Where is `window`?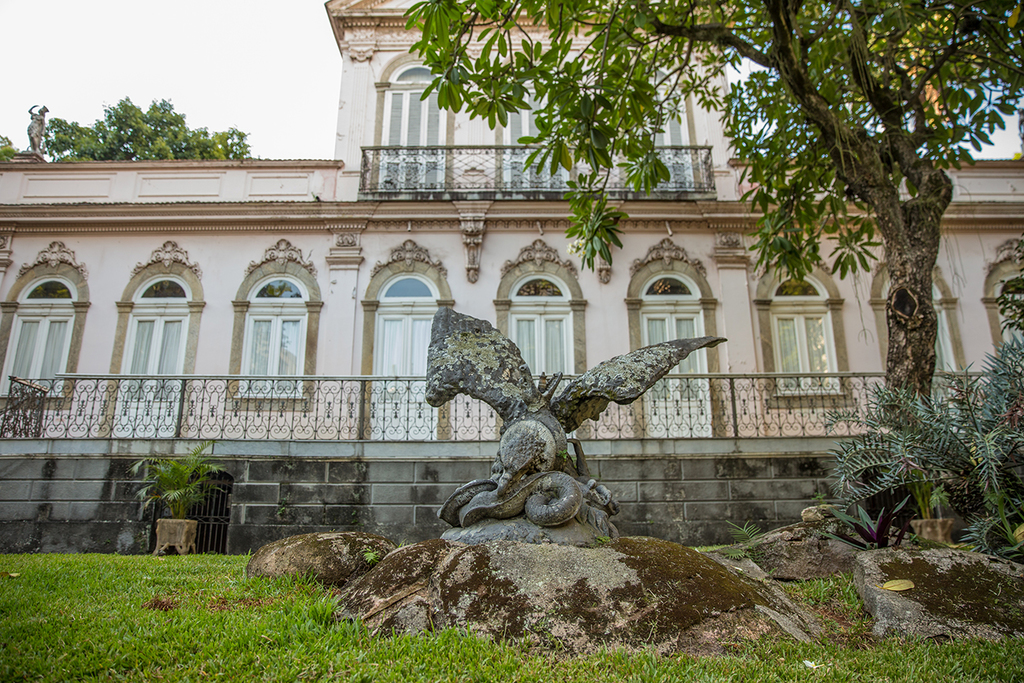
996/249/1023/381.
